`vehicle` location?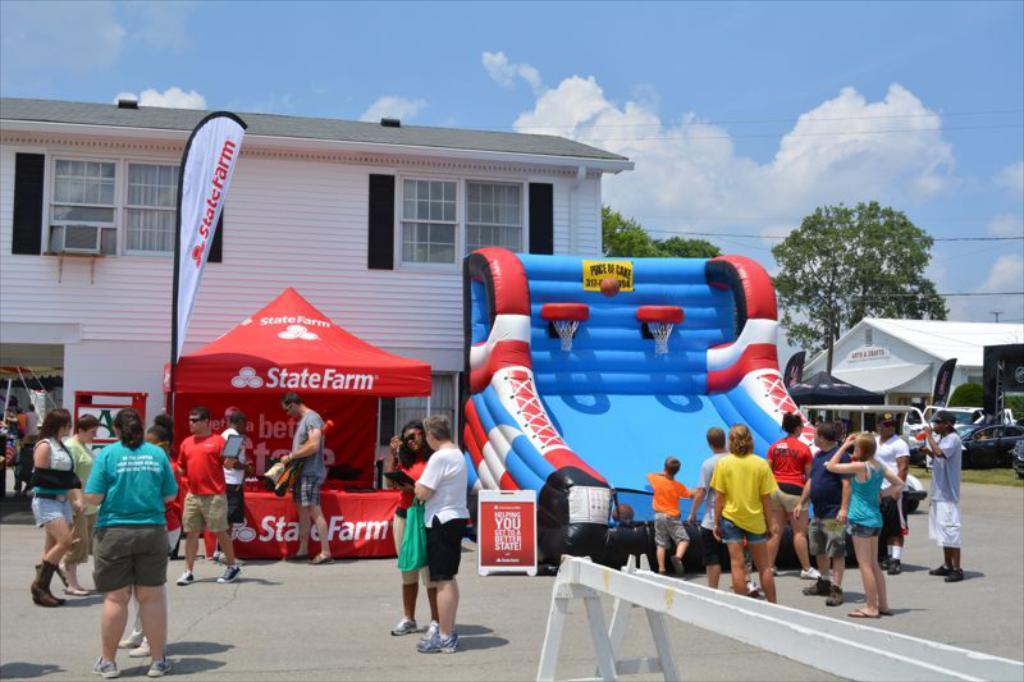
444, 248, 788, 554
